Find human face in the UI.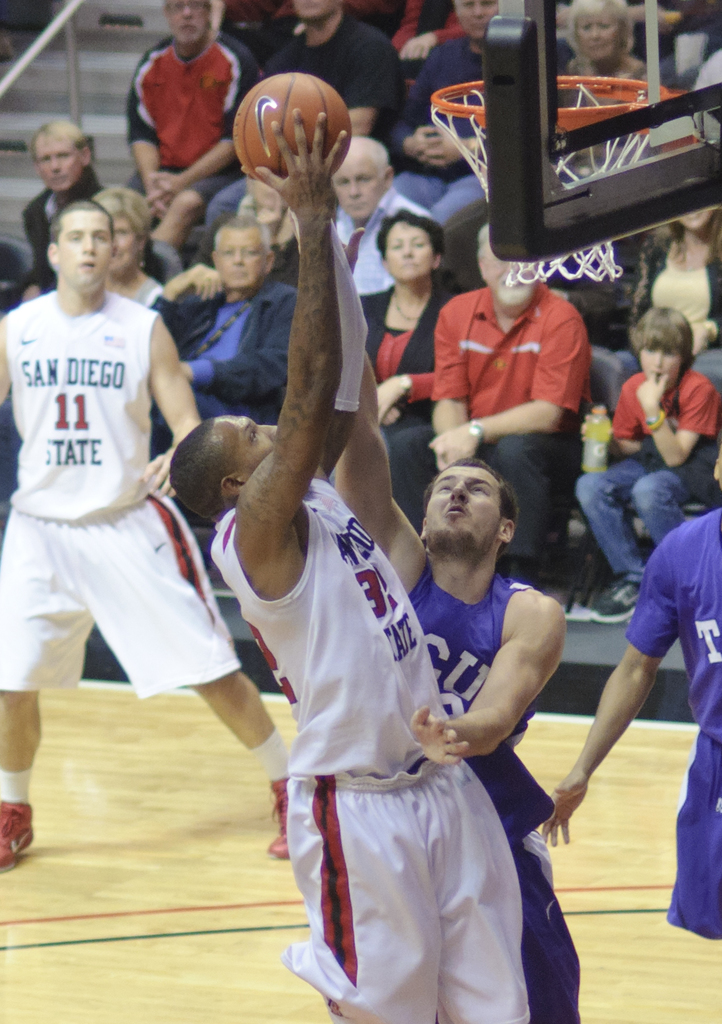
UI element at Rect(425, 466, 501, 552).
